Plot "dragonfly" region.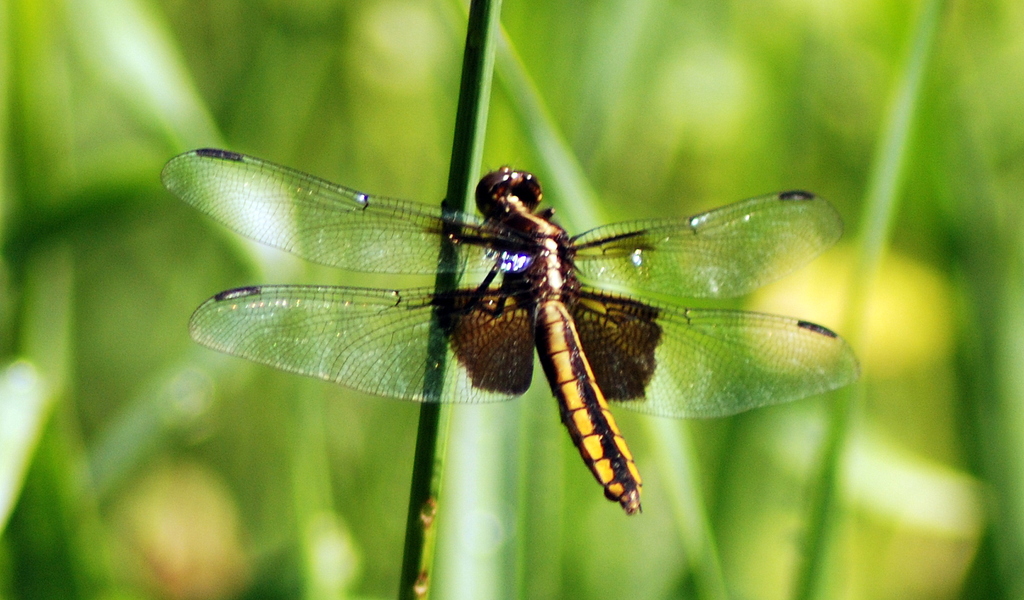
Plotted at 163/145/867/520.
